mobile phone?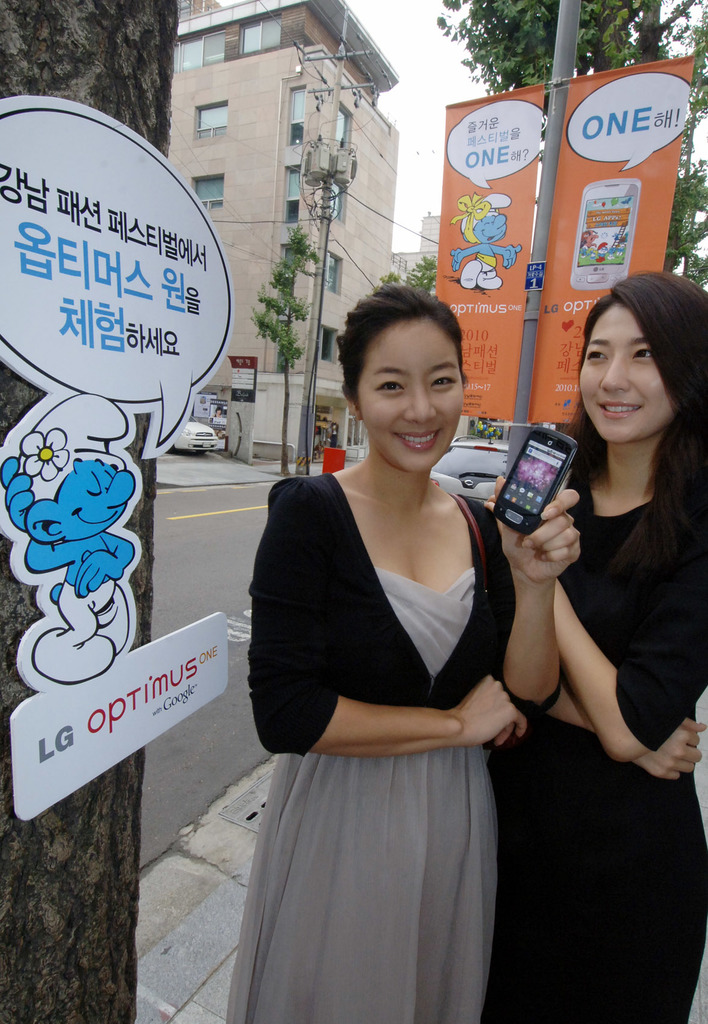
region(566, 180, 643, 290)
